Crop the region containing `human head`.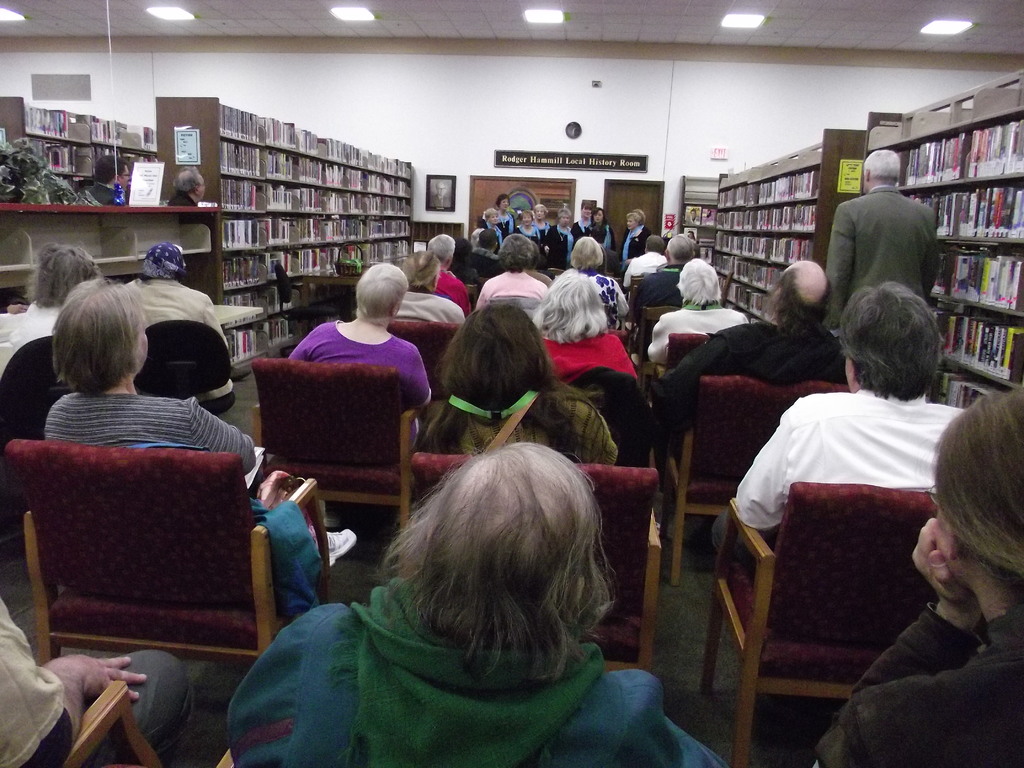
Crop region: {"left": 445, "top": 297, "right": 548, "bottom": 403}.
